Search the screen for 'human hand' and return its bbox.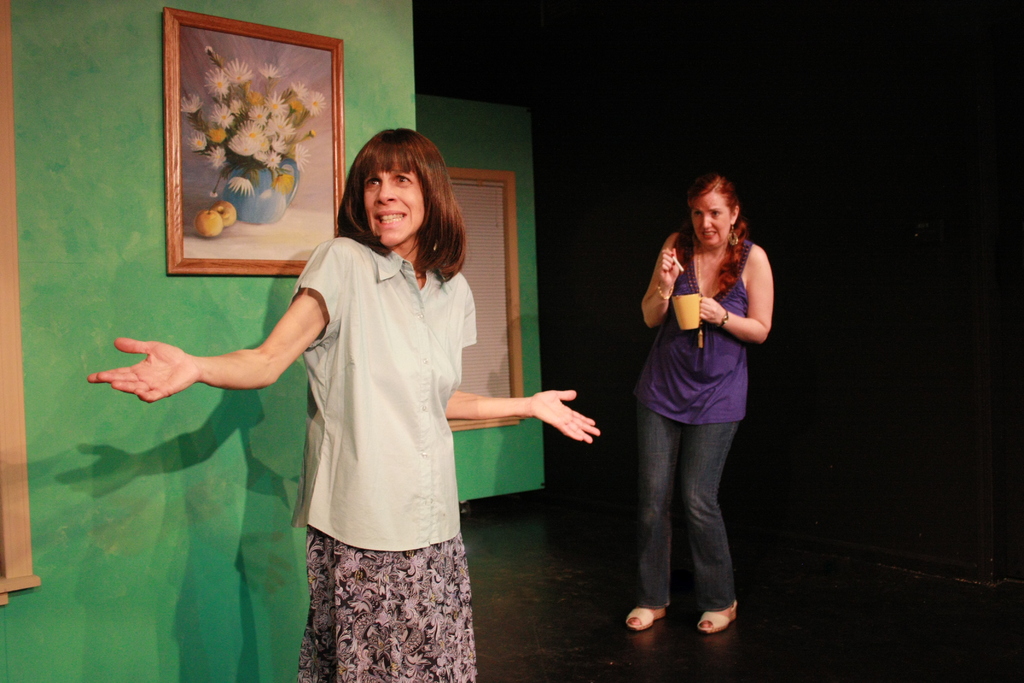
Found: {"x1": 86, "y1": 326, "x2": 220, "y2": 402}.
